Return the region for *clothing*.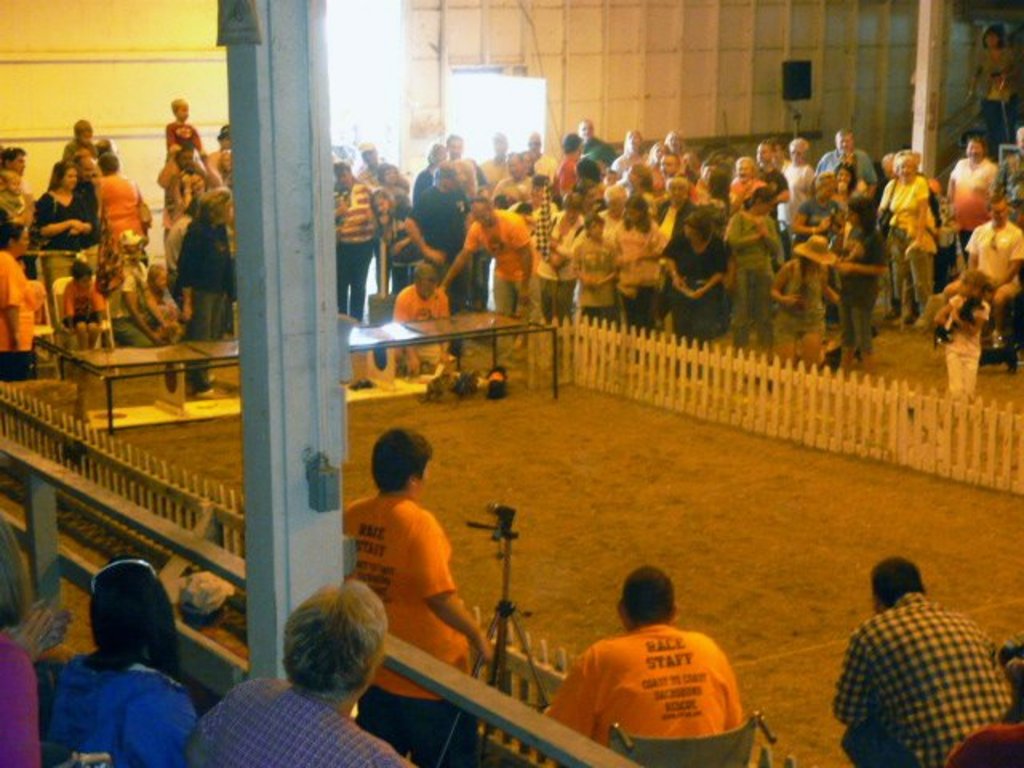
x1=570 y1=227 x2=613 y2=312.
